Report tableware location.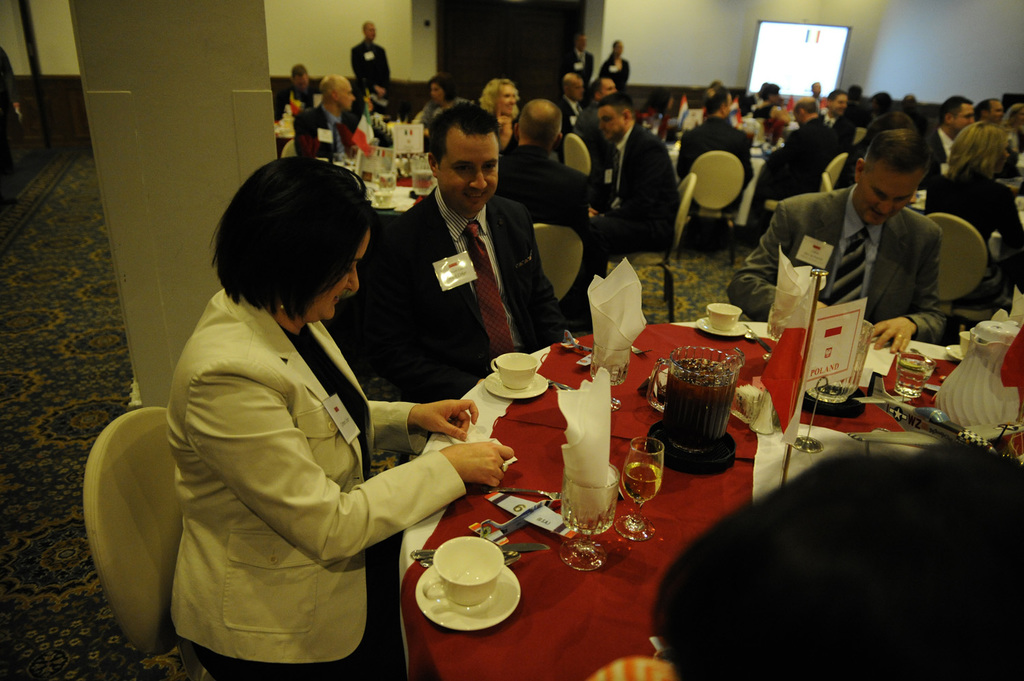
Report: 373,188,393,207.
